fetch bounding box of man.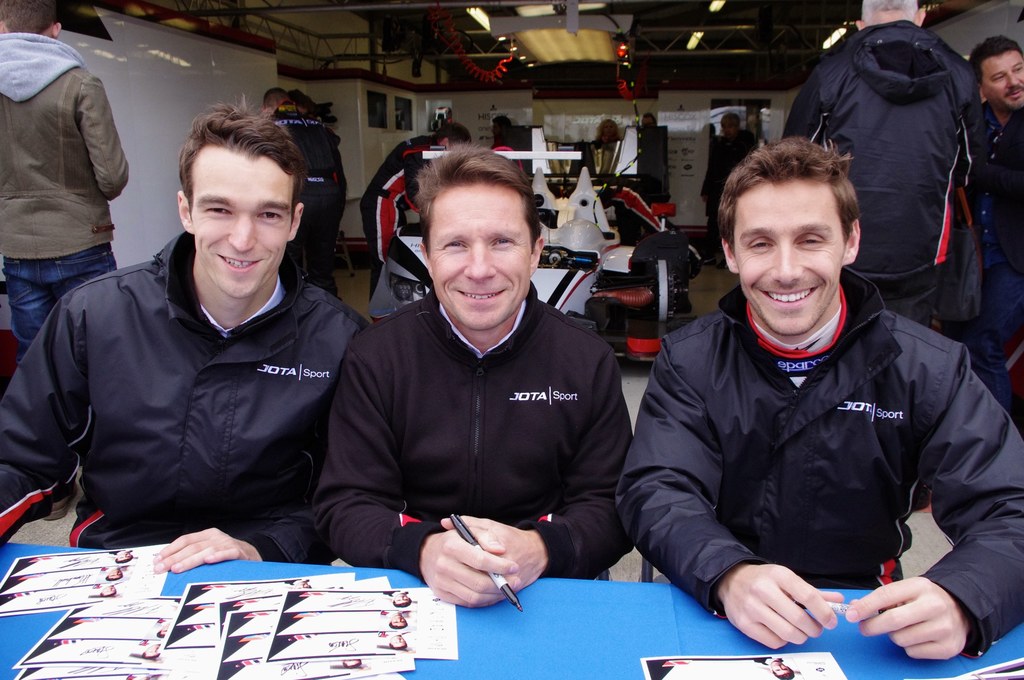
Bbox: <bbox>388, 633, 406, 650</bbox>.
